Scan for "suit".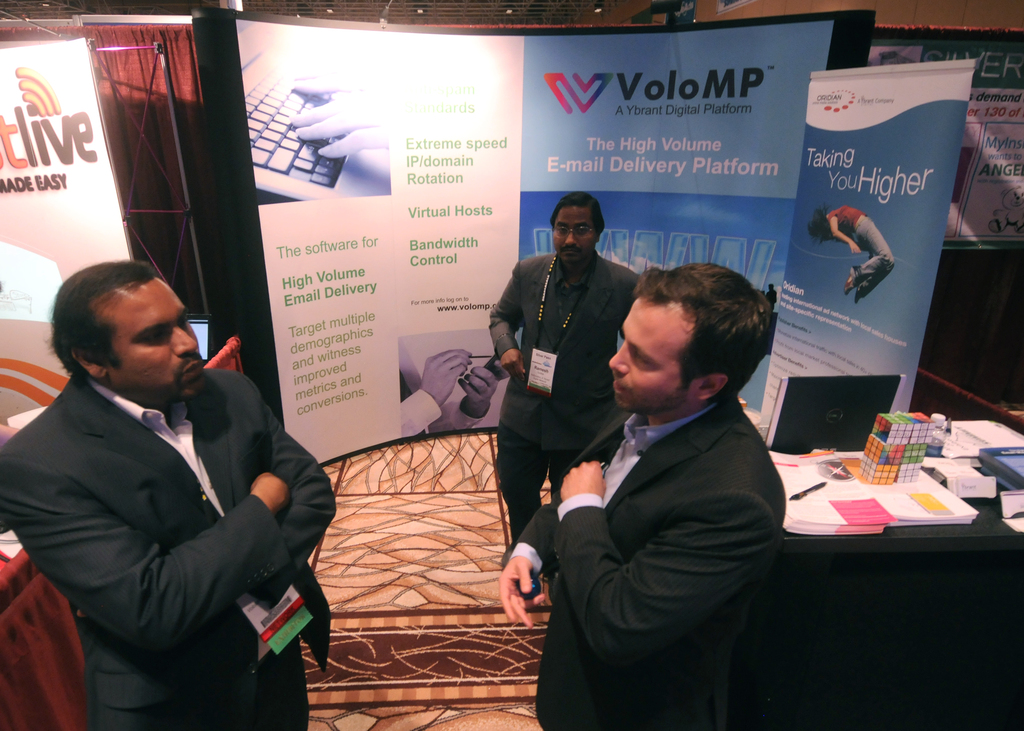
Scan result: detection(10, 282, 343, 718).
